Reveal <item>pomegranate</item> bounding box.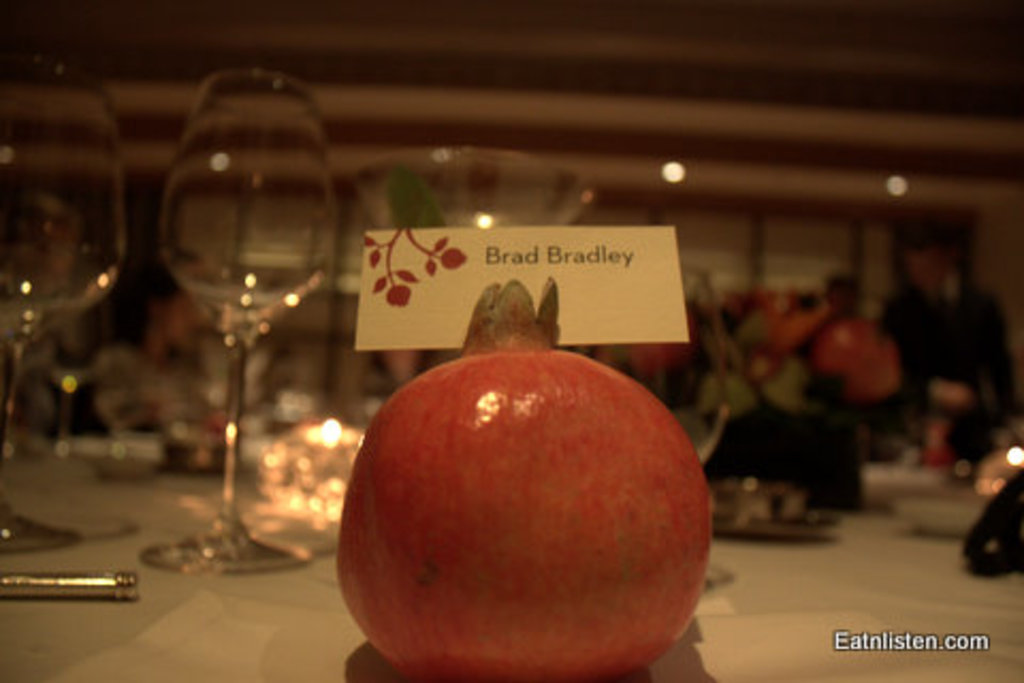
Revealed: bbox=[339, 273, 717, 679].
